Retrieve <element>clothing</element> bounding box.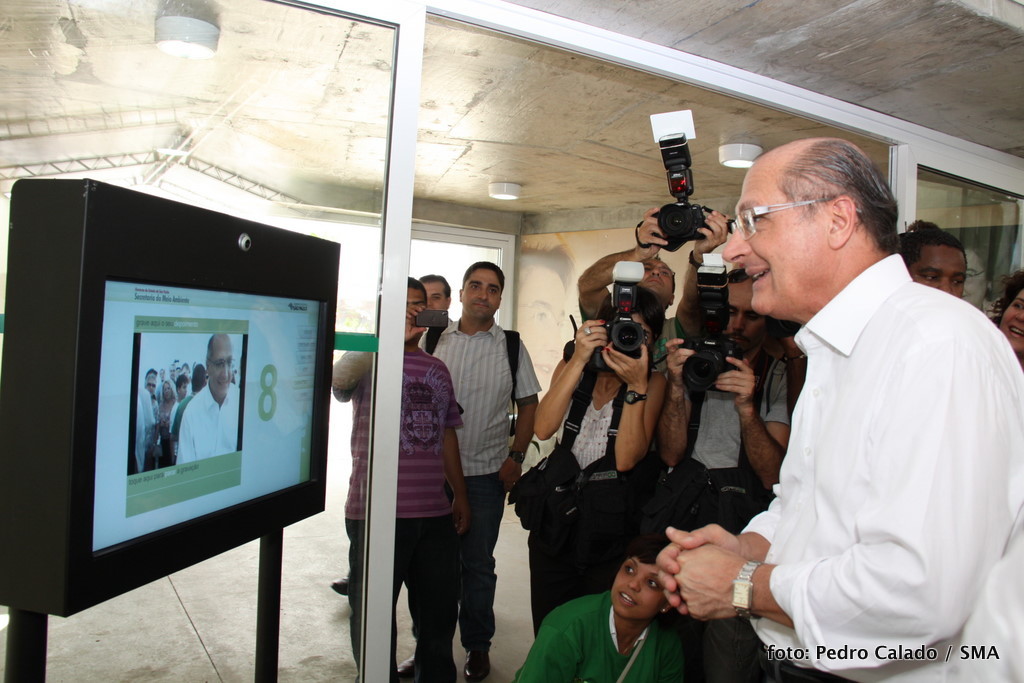
Bounding box: [356, 343, 462, 682].
